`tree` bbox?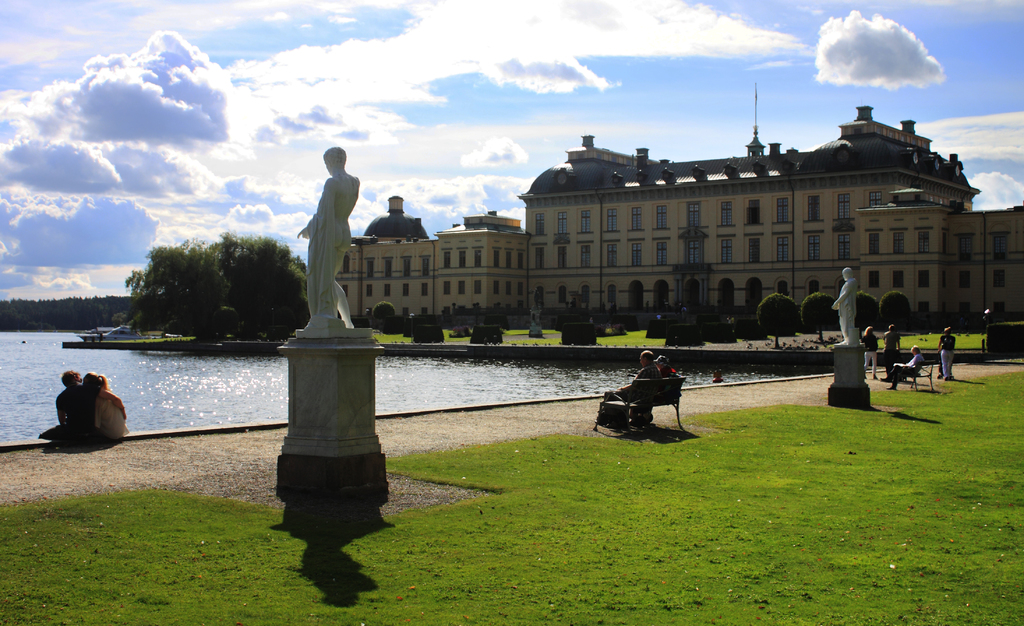
Rect(855, 286, 884, 335)
